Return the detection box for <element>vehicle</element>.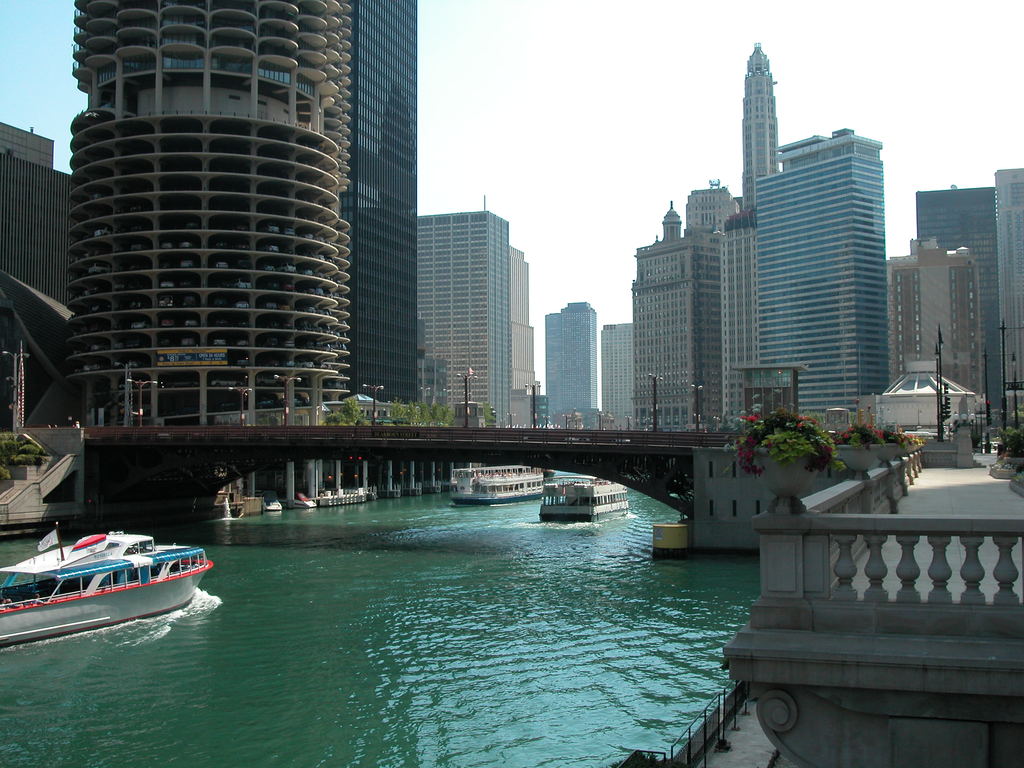
[457, 459, 536, 511].
